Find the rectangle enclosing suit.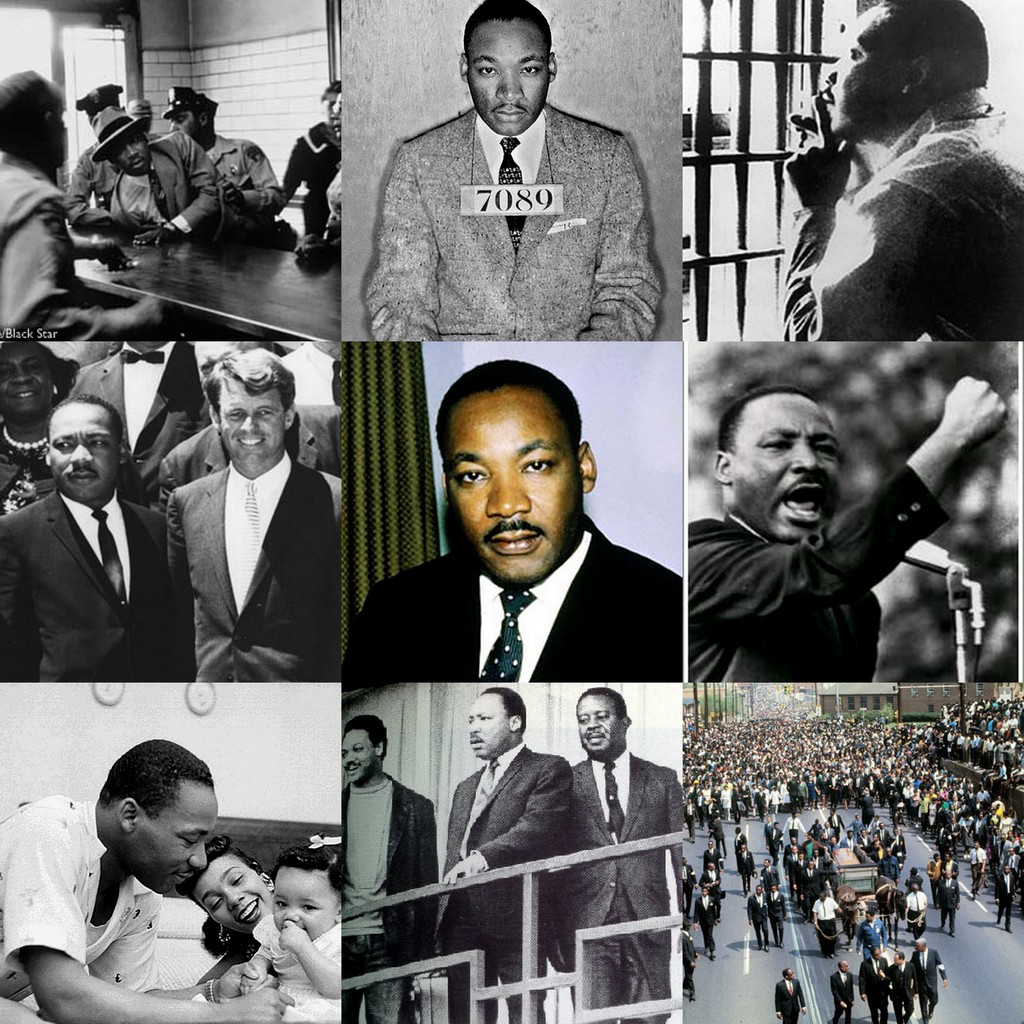
<region>732, 835, 748, 851</region>.
